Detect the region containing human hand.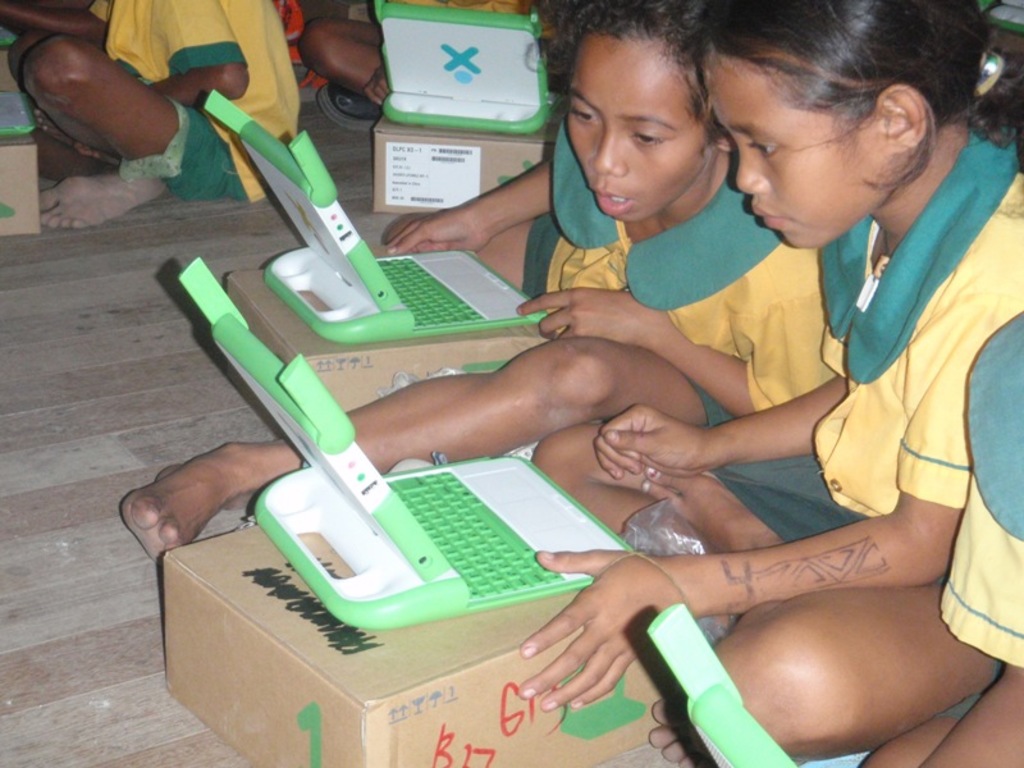
BBox(31, 108, 65, 141).
